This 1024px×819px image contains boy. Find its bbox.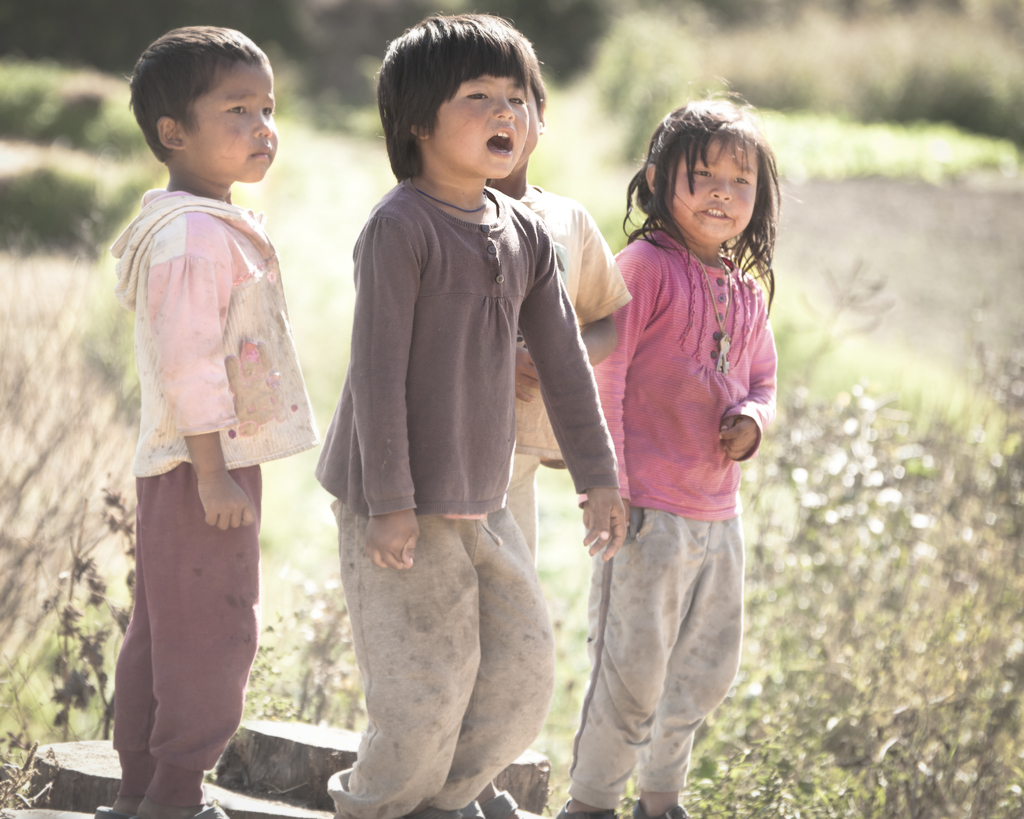
bbox=[312, 14, 625, 818].
